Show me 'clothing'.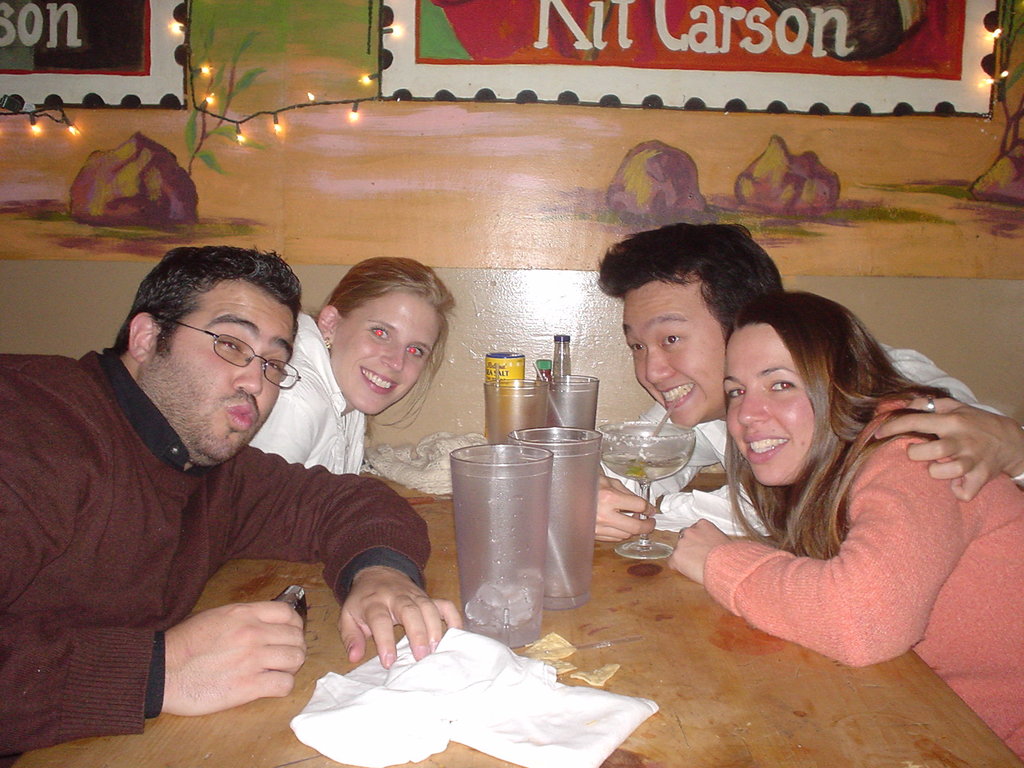
'clothing' is here: x1=253 y1=313 x2=369 y2=481.
